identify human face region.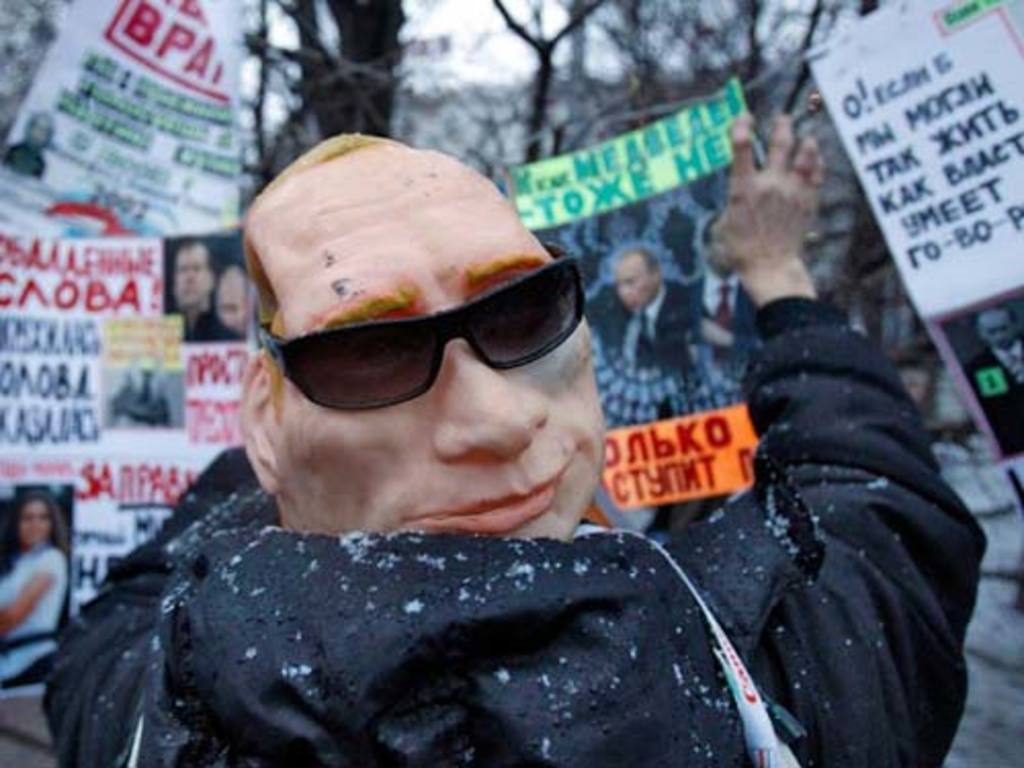
Region: {"x1": 176, "y1": 246, "x2": 211, "y2": 305}.
